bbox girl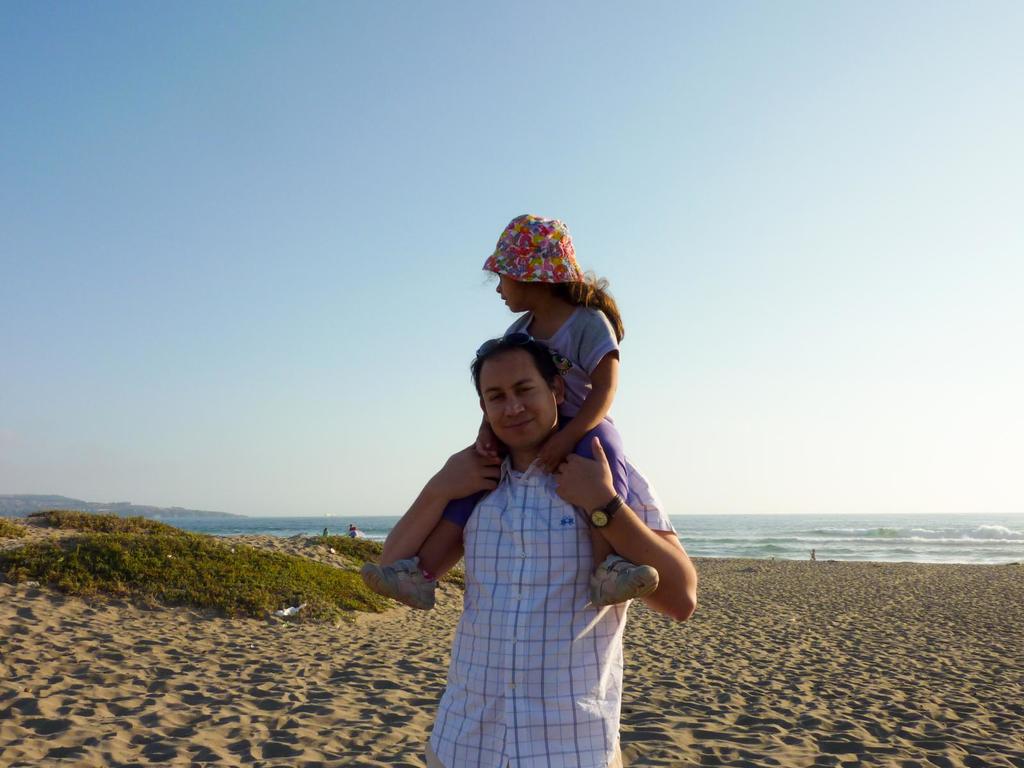
bbox(358, 206, 670, 629)
